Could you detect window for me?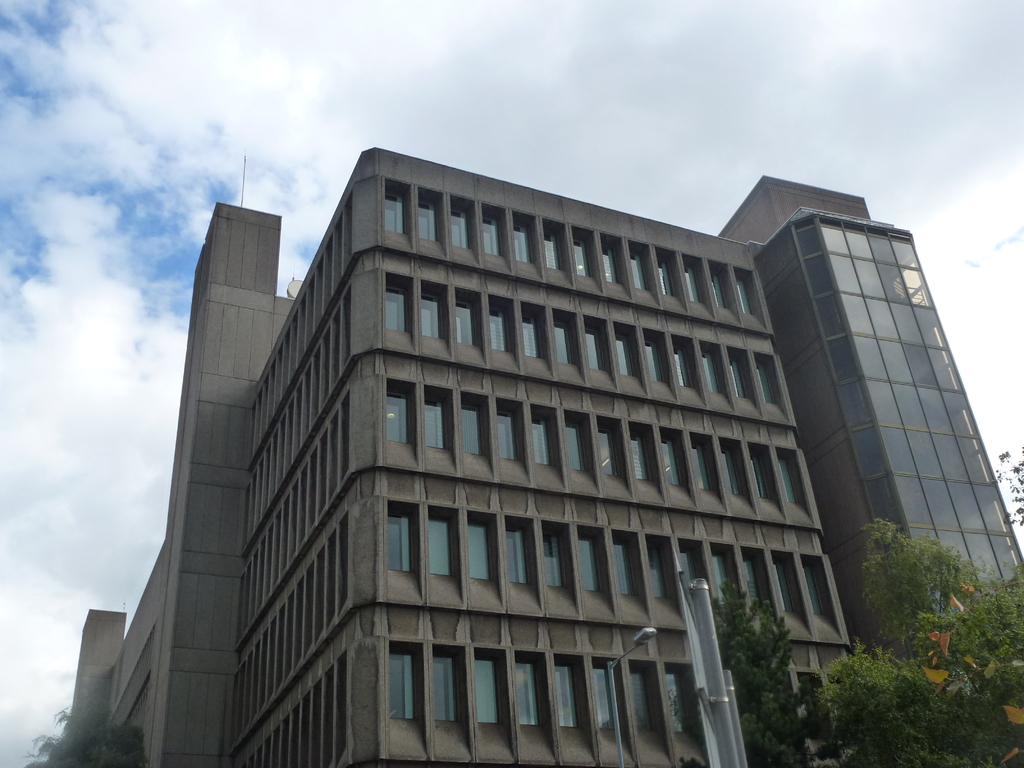
Detection result: 522/318/540/362.
